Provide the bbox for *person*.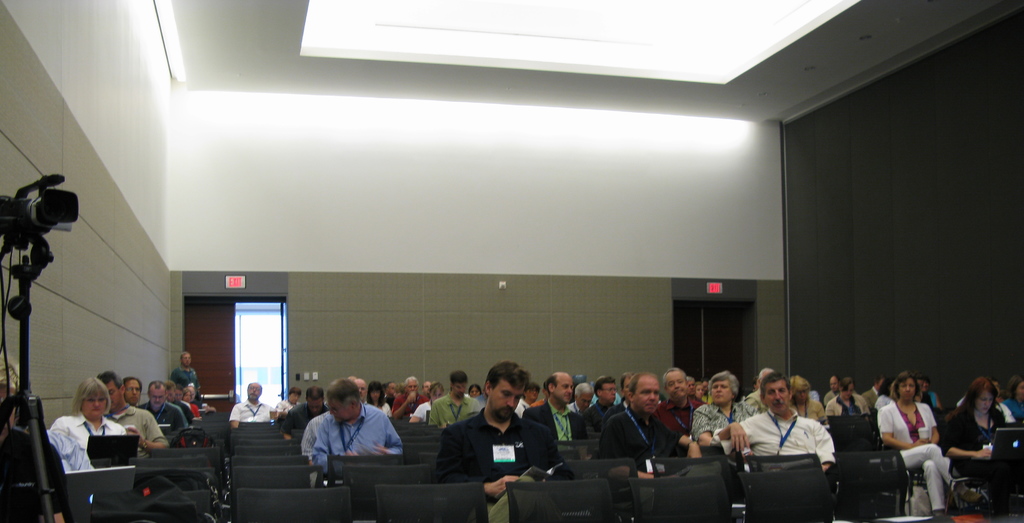
594 371 708 486.
